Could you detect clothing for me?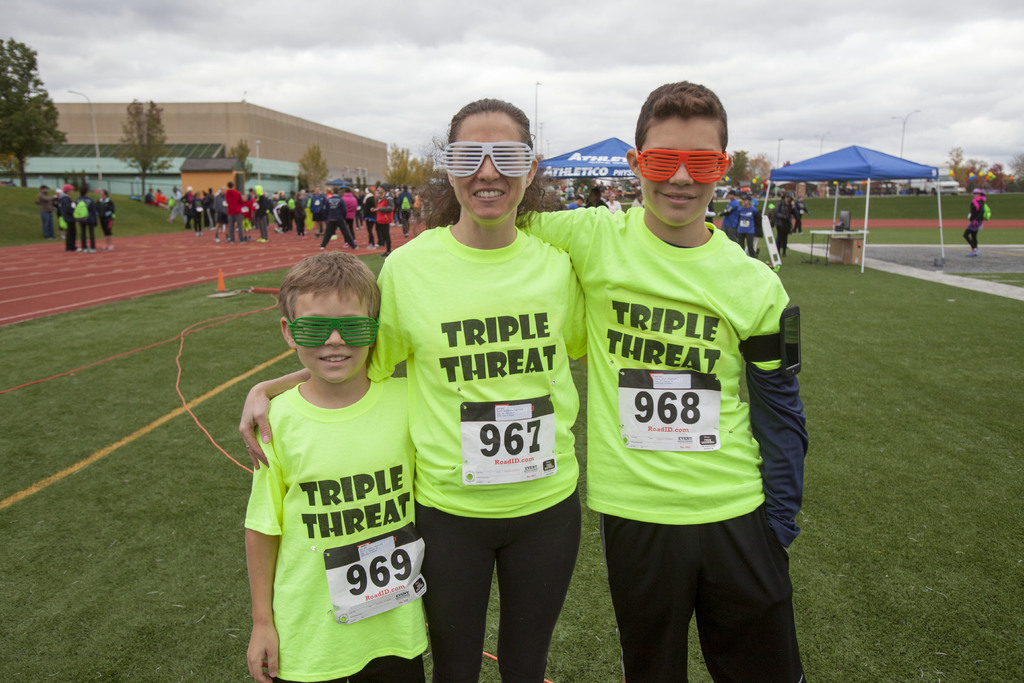
Detection result: (241, 372, 430, 682).
